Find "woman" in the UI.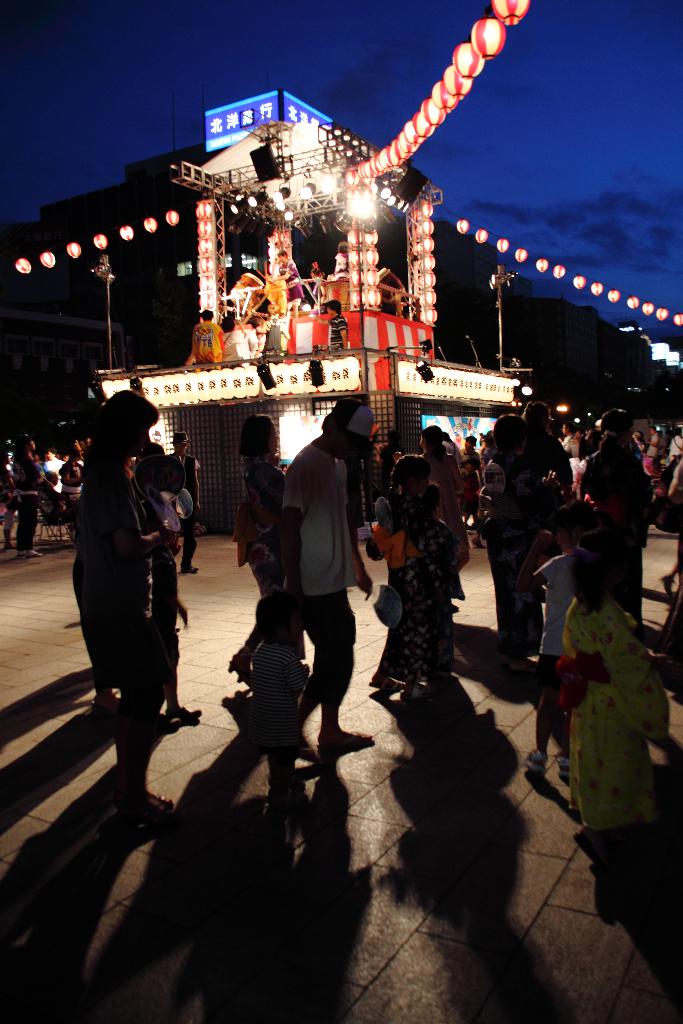
UI element at x1=485, y1=412, x2=560, y2=678.
